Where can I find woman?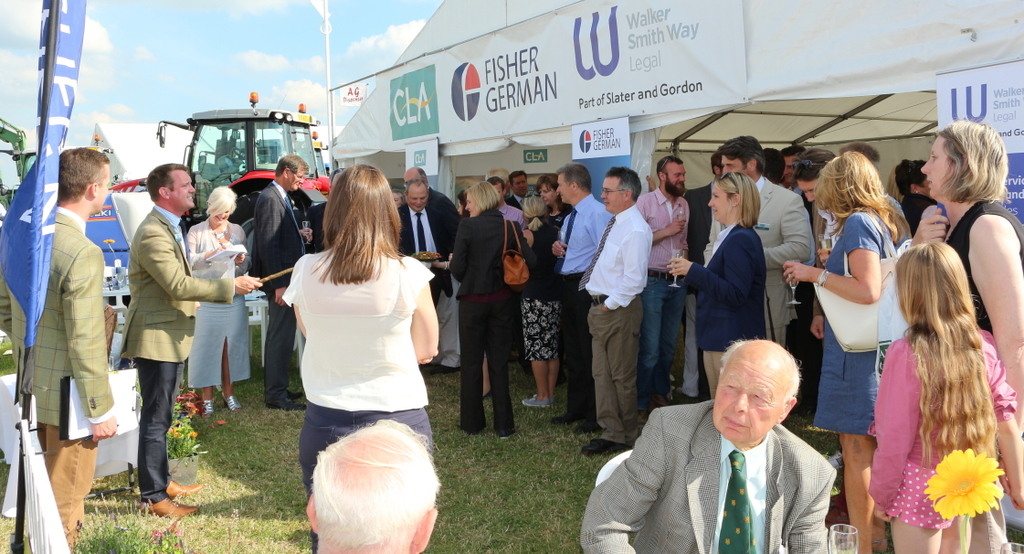
You can find it at region(282, 165, 440, 553).
